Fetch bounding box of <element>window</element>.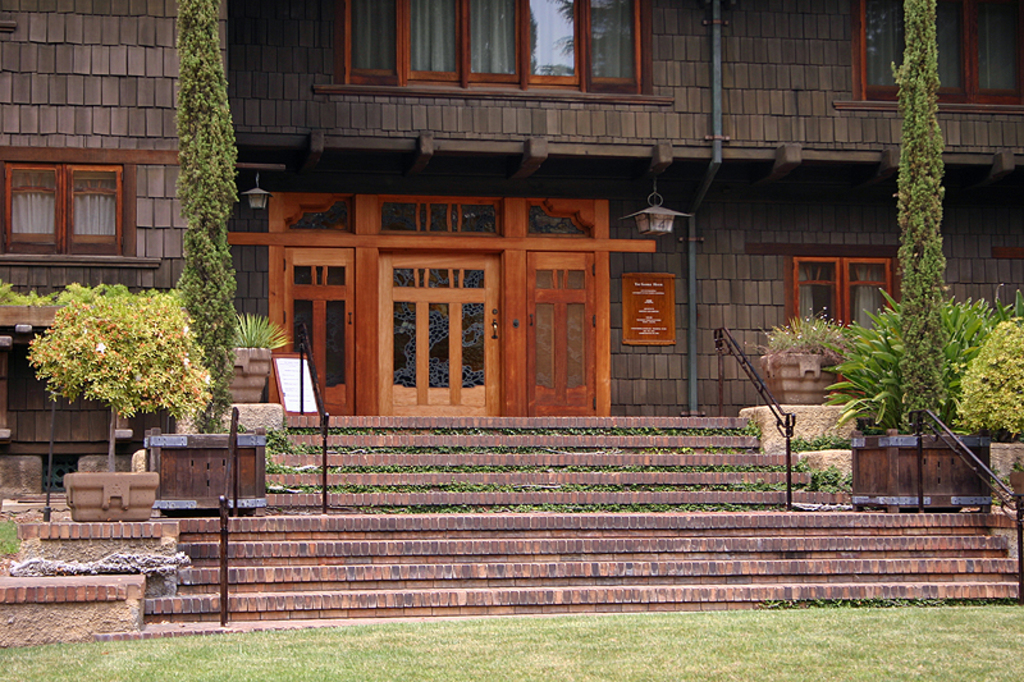
Bbox: rect(837, 10, 1021, 114).
